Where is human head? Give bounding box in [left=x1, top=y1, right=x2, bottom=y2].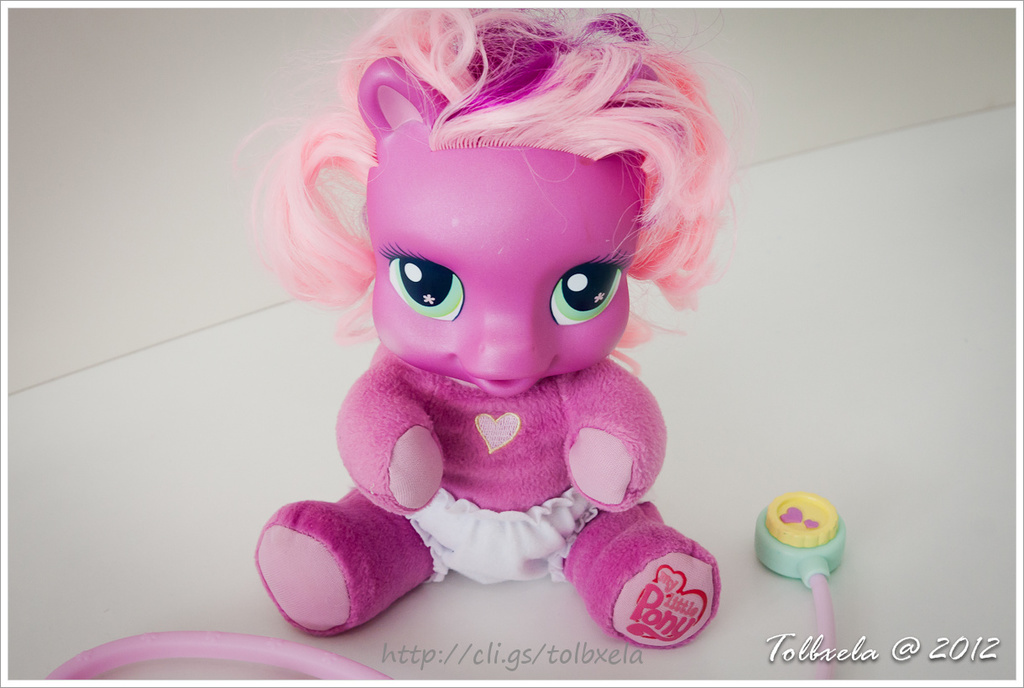
[left=264, top=0, right=717, bottom=397].
